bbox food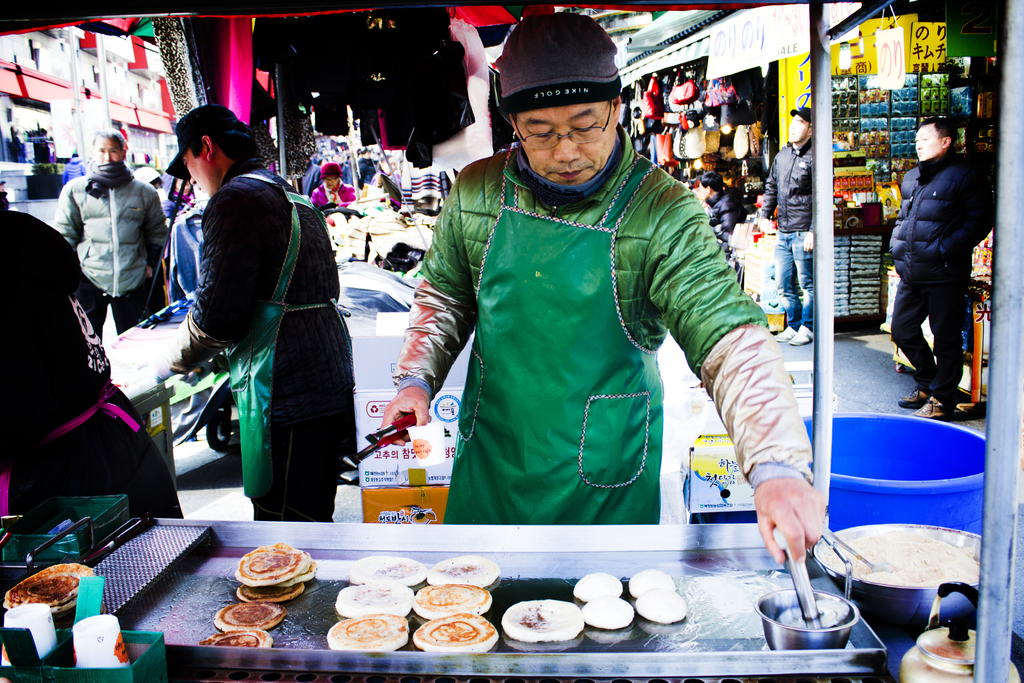
[x1=637, y1=588, x2=689, y2=621]
